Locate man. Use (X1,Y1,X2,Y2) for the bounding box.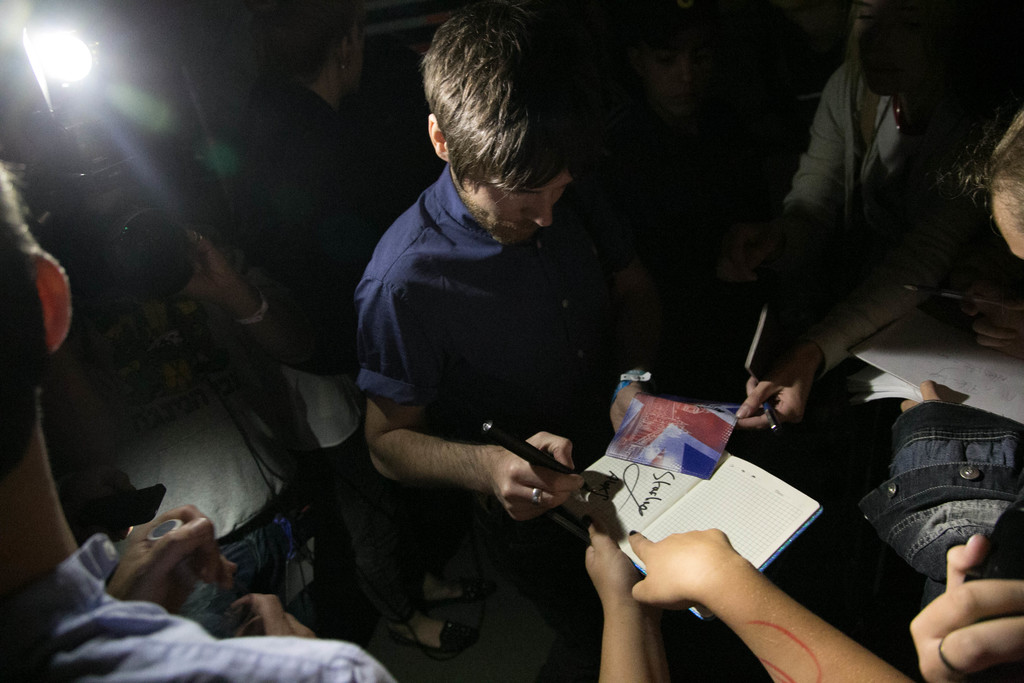
(351,0,660,525).
